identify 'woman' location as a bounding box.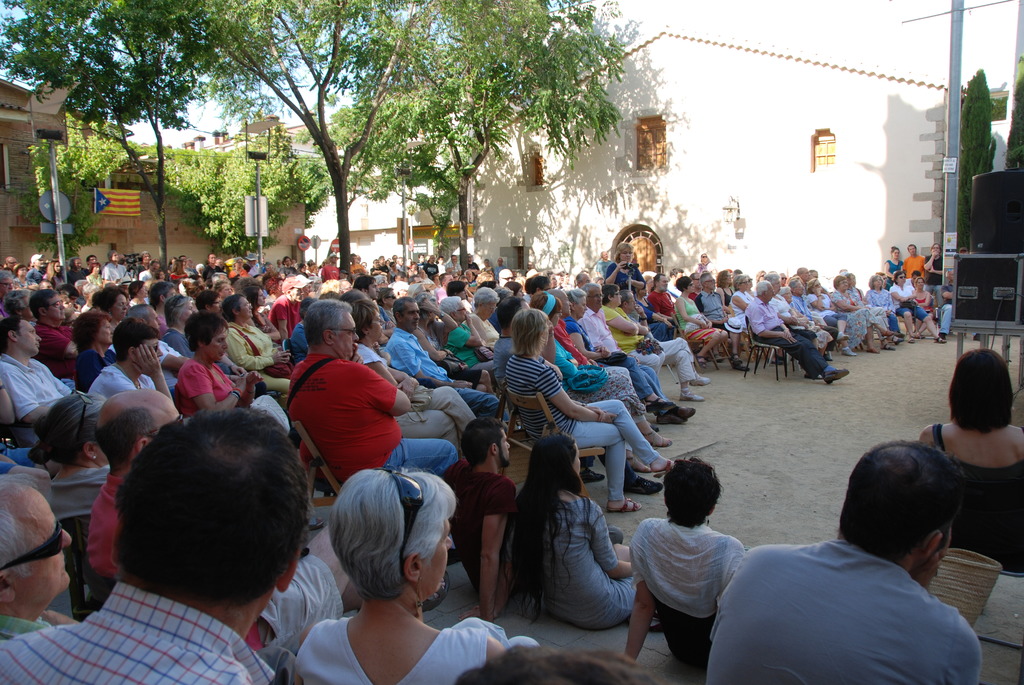
box=[450, 280, 471, 311].
